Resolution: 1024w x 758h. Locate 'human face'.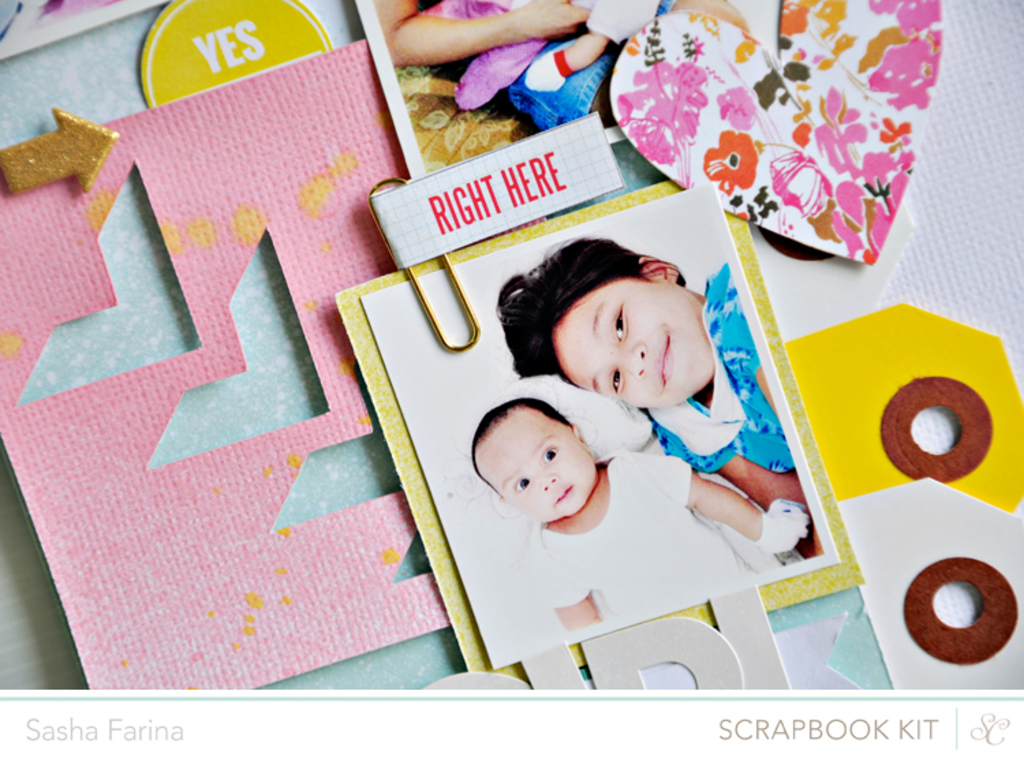
478 408 595 519.
